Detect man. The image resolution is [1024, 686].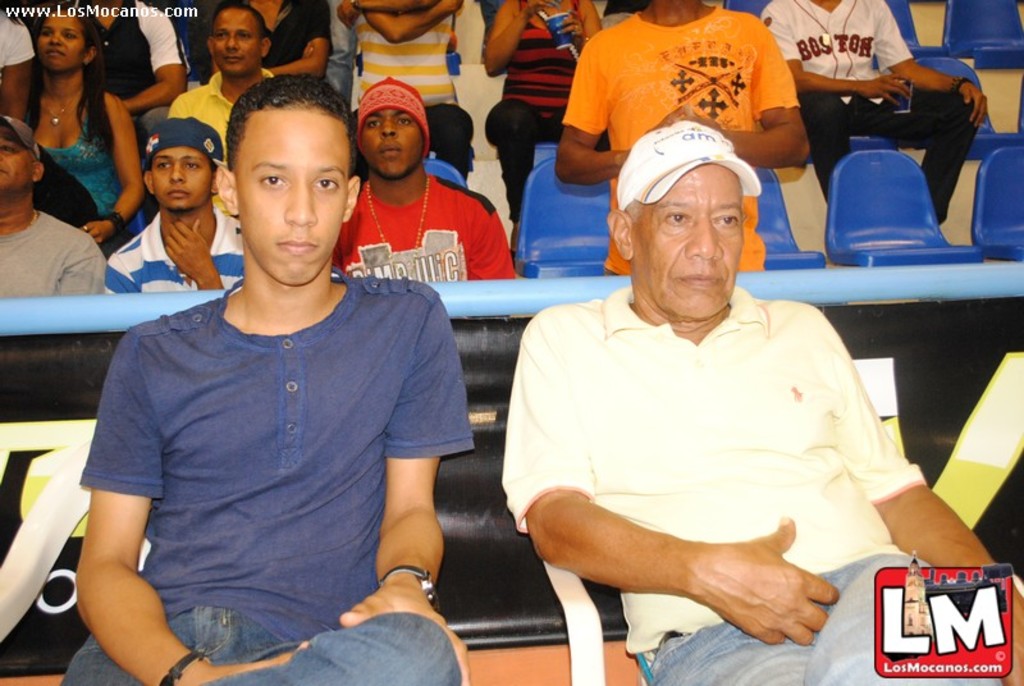
bbox=[0, 113, 109, 306].
